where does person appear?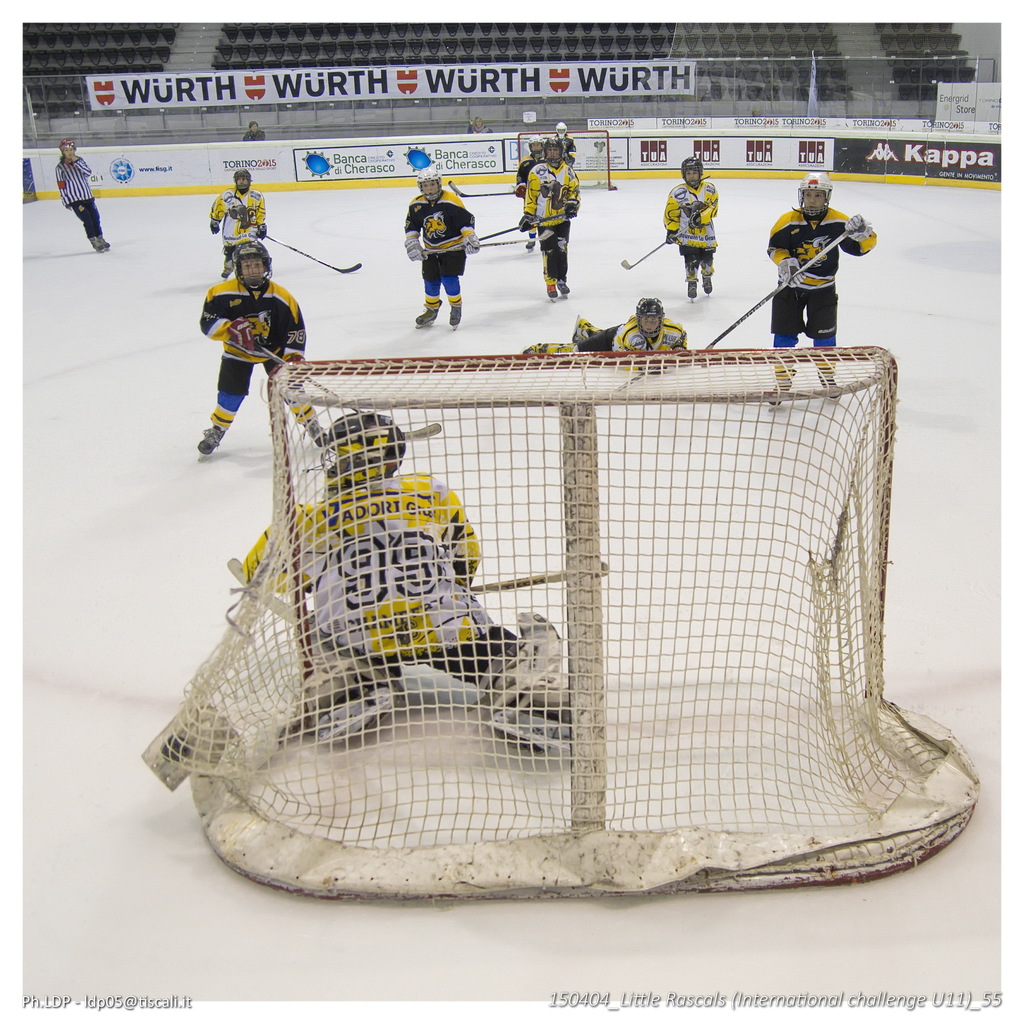
Appears at l=58, t=138, r=117, b=251.
